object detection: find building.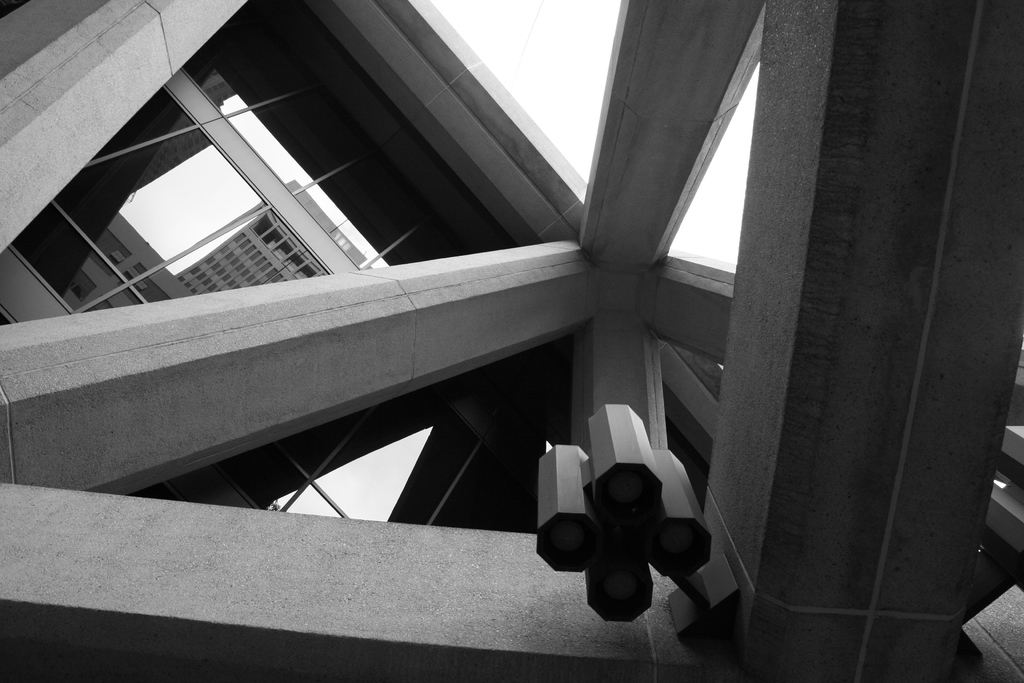
left=170, top=179, right=372, bottom=295.
